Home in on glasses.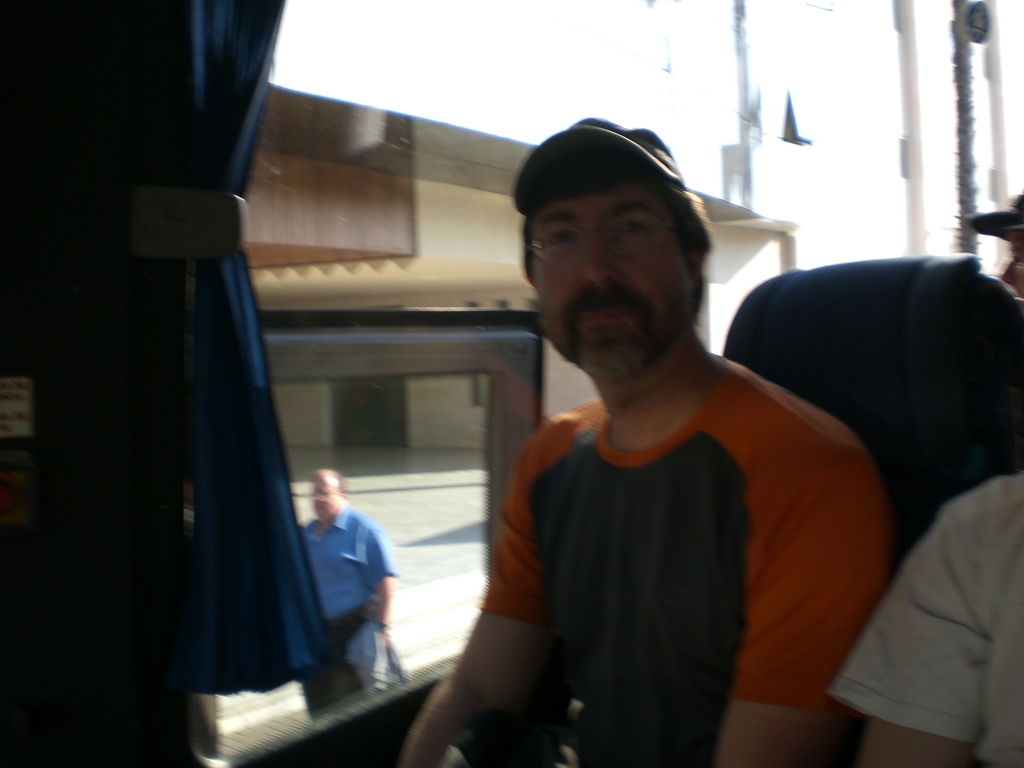
Homed in at x1=530 y1=221 x2=674 y2=262.
